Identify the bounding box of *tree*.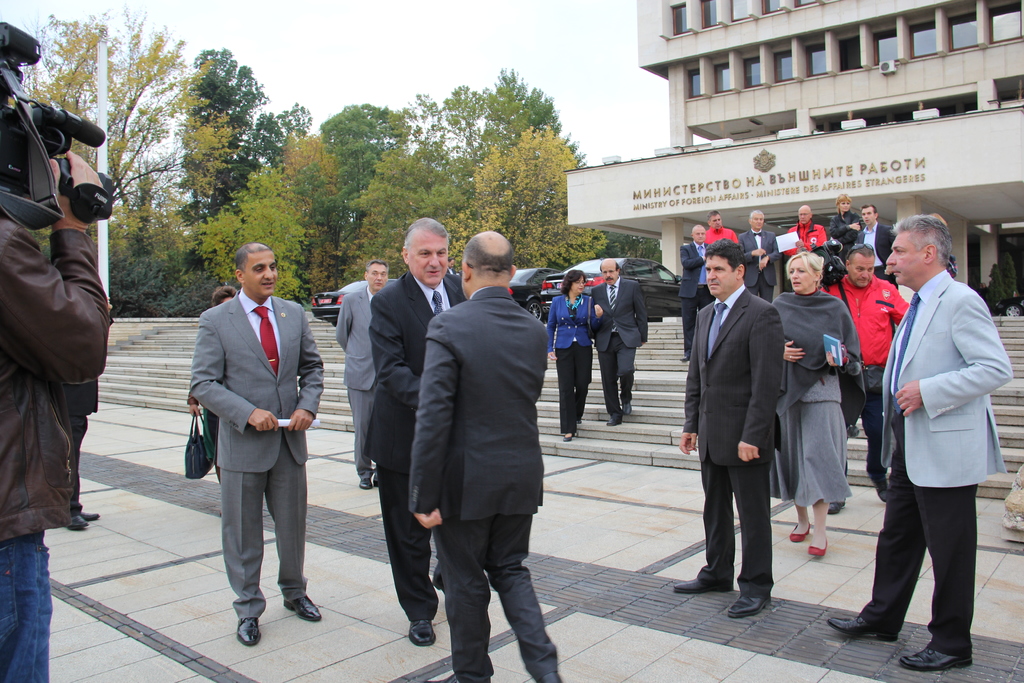
detection(436, 59, 592, 167).
